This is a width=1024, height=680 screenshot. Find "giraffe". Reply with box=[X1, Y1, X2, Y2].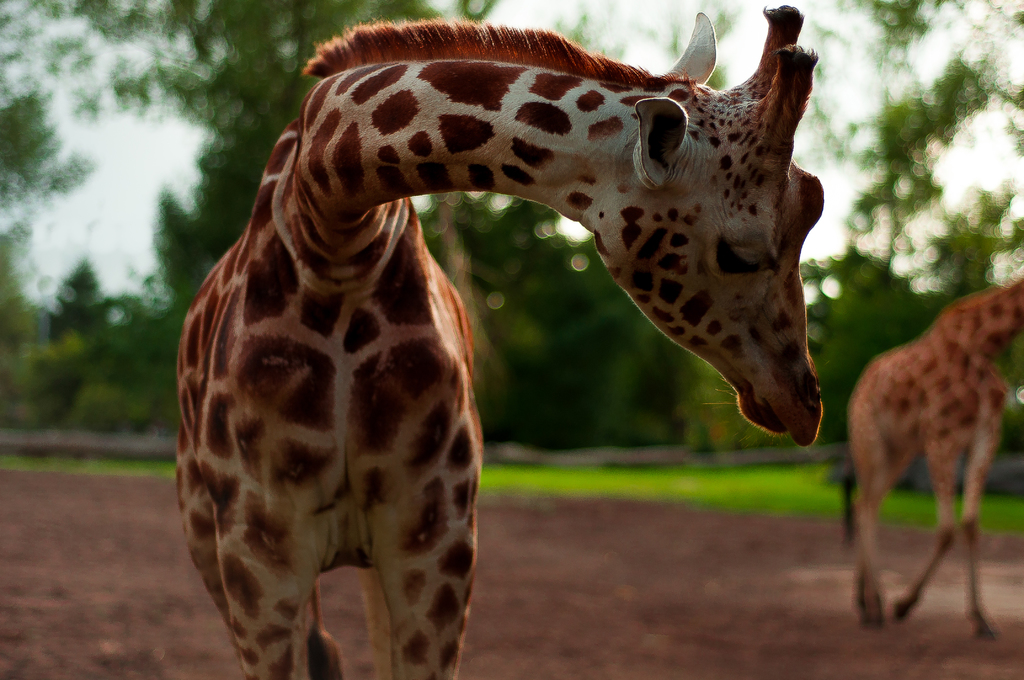
box=[175, 2, 824, 679].
